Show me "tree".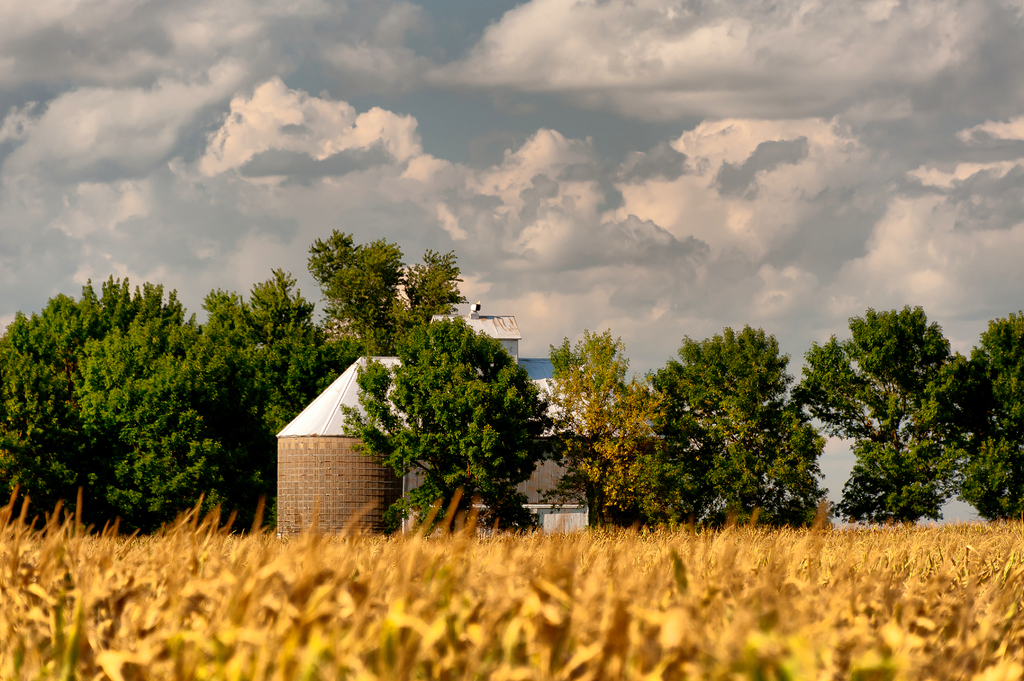
"tree" is here: 968,298,1023,513.
